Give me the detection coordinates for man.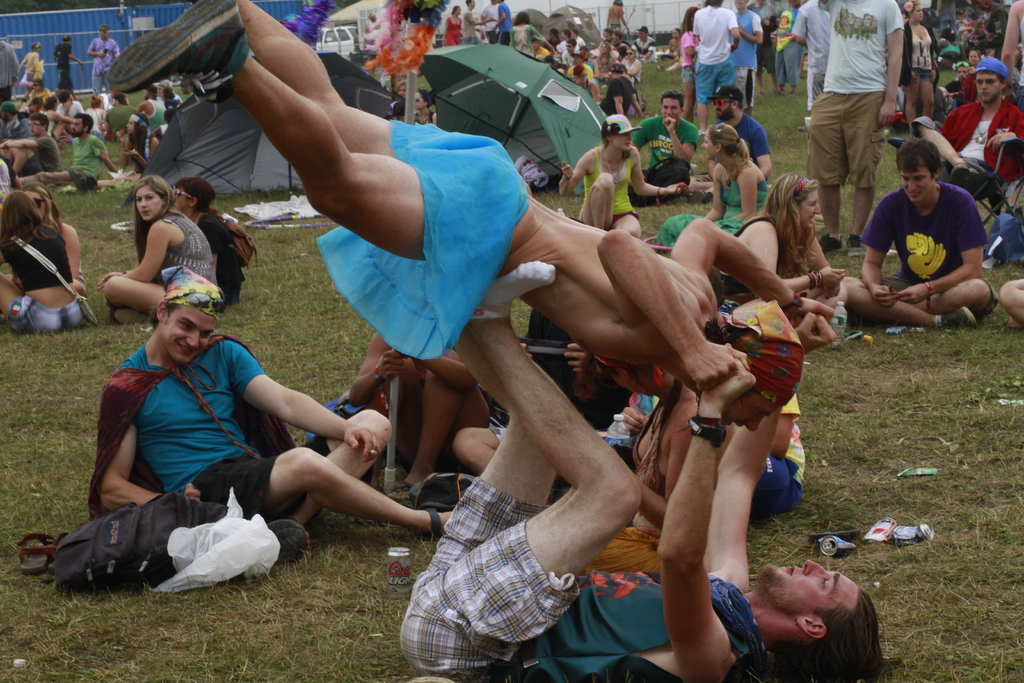
l=451, t=310, r=632, b=497.
